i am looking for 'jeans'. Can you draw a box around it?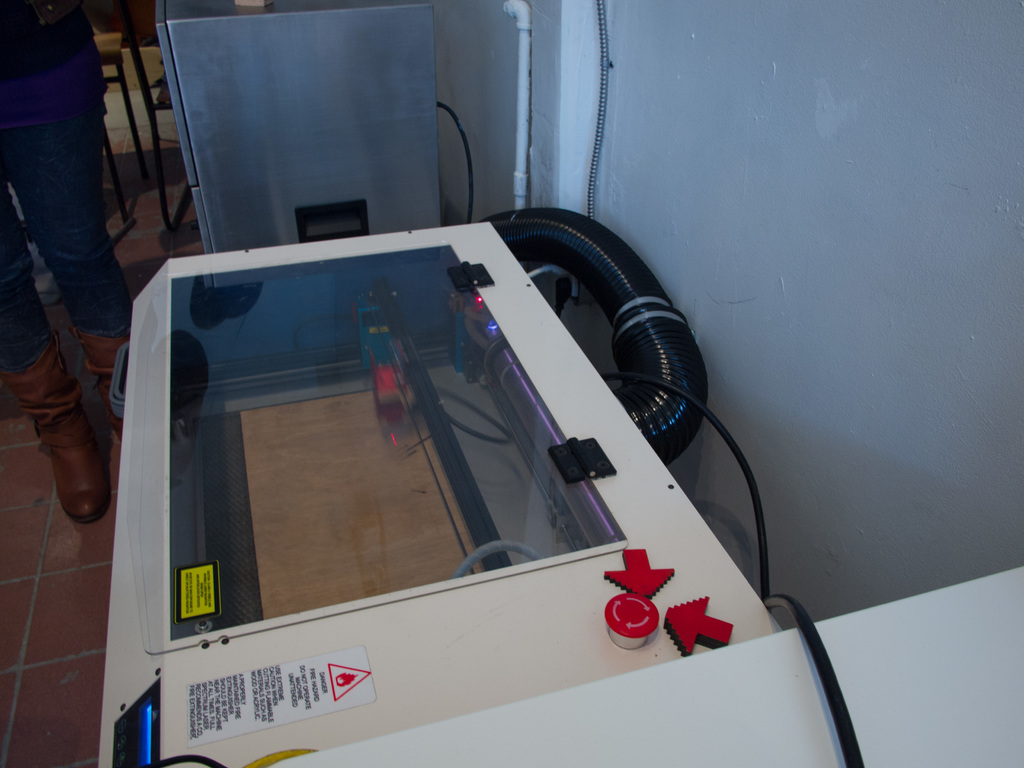
Sure, the bounding box is 1,84,135,423.
